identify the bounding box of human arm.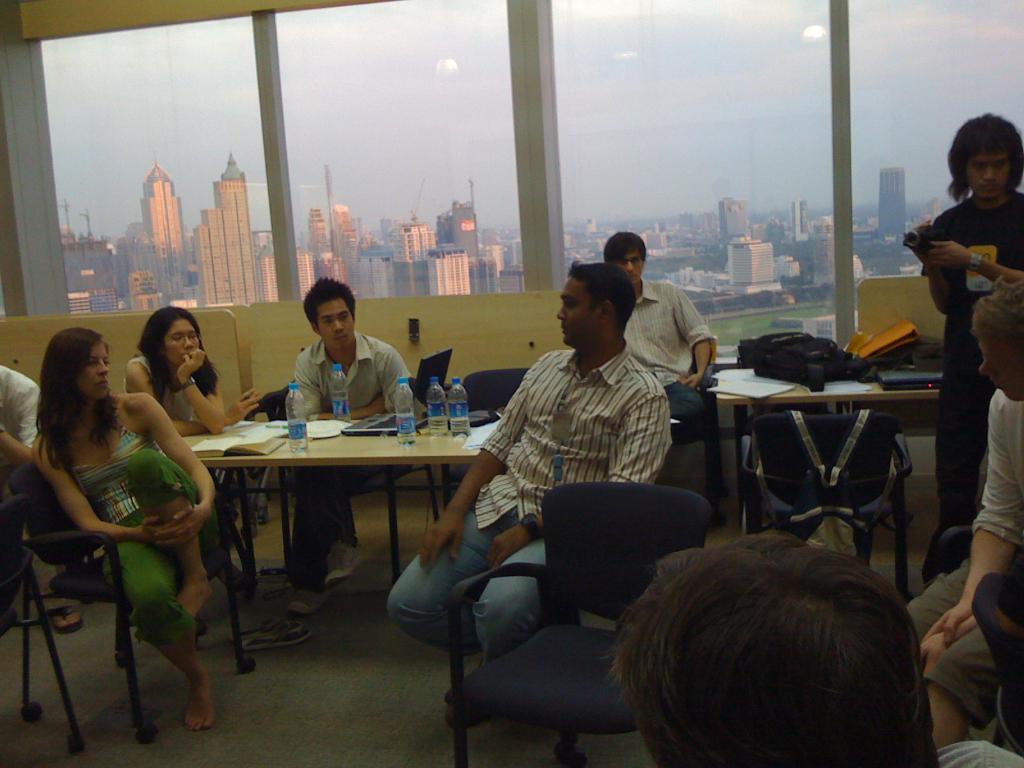
[170, 349, 219, 442].
